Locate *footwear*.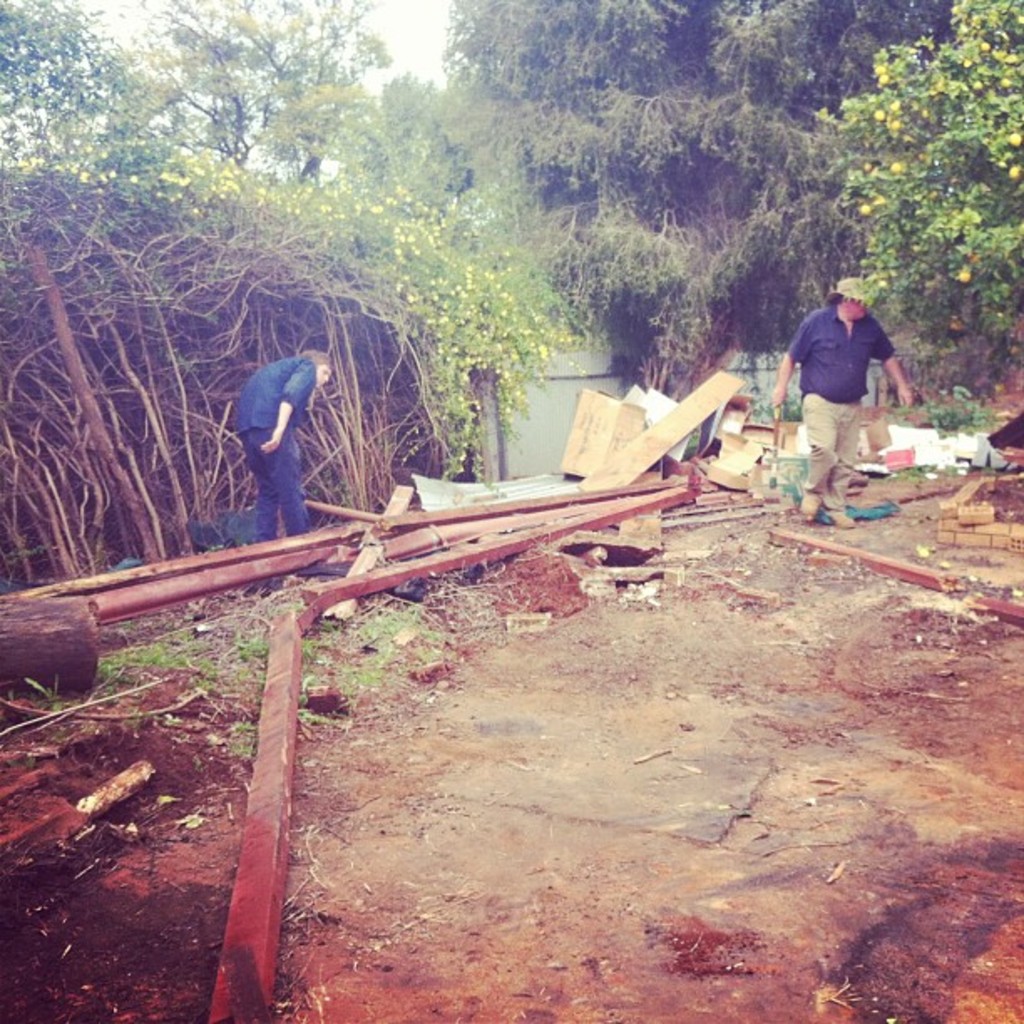
Bounding box: bbox(833, 512, 857, 529).
